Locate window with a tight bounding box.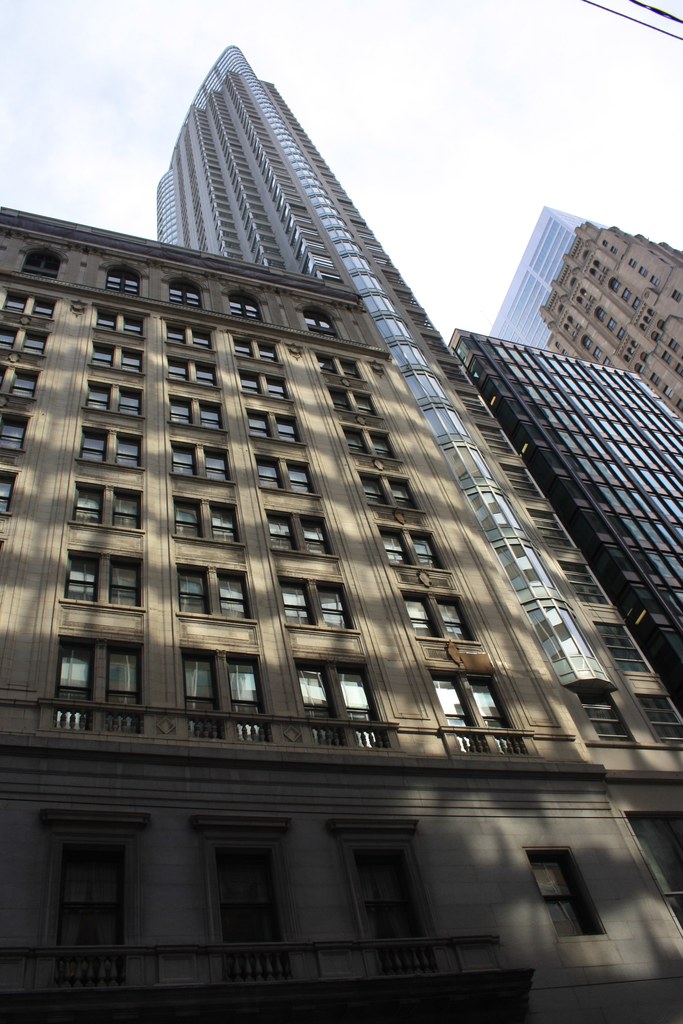
(62, 634, 144, 743).
